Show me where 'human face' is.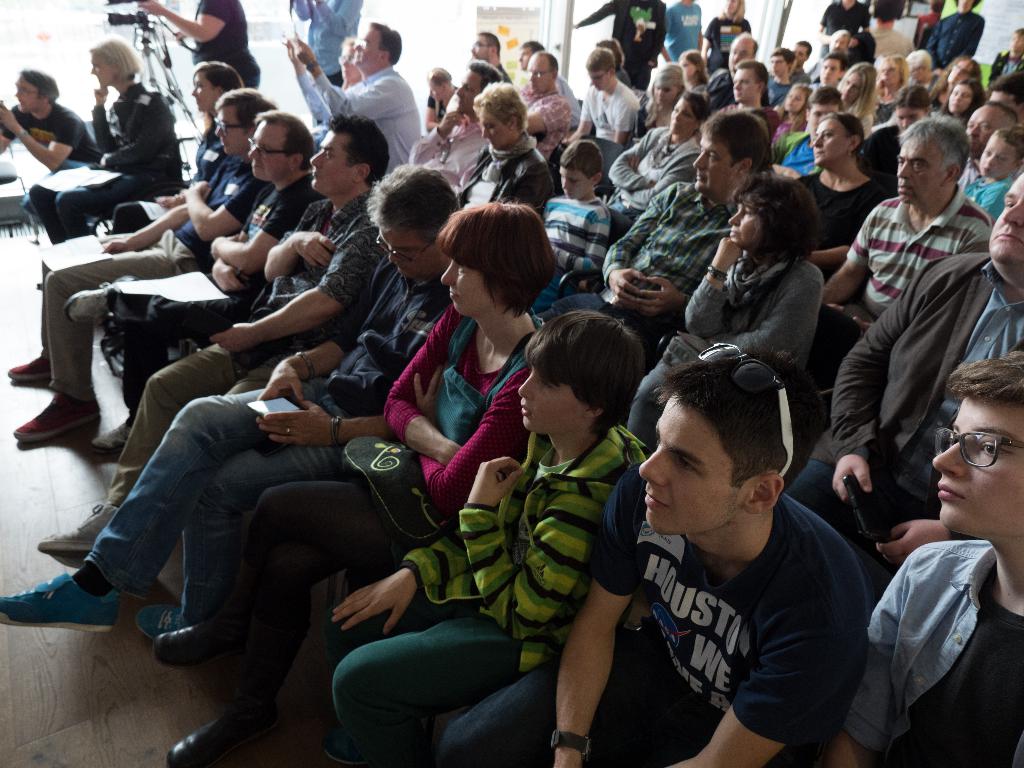
'human face' is at pyautogui.locateOnScreen(517, 356, 595, 441).
